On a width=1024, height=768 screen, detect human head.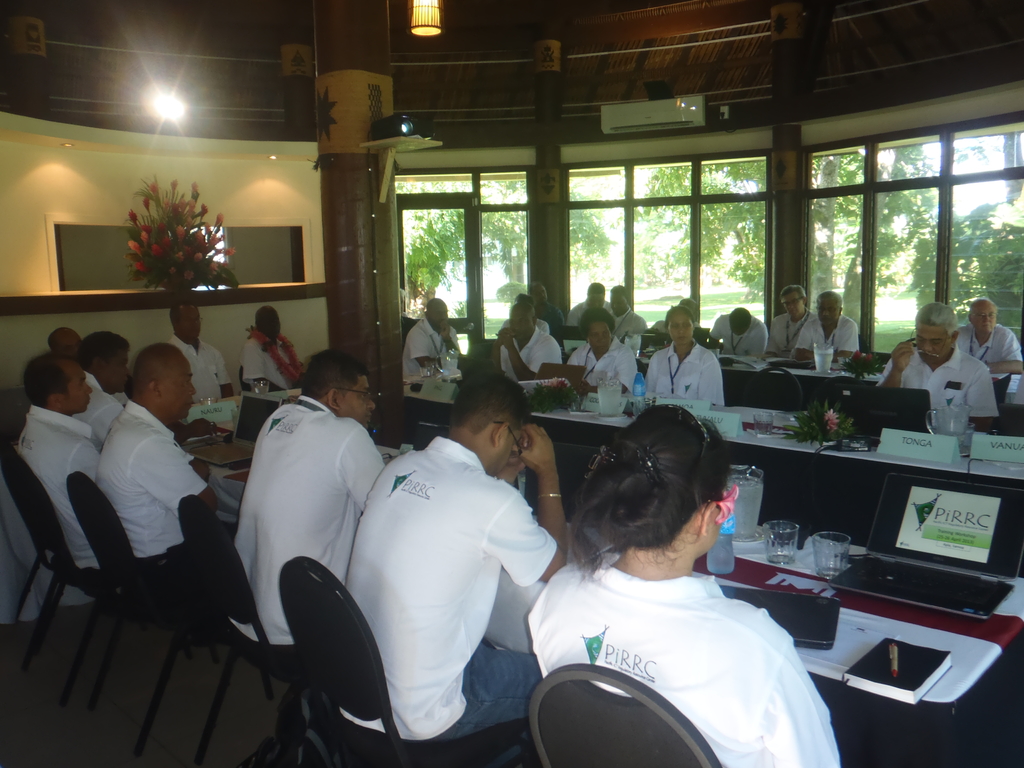
l=577, t=303, r=616, b=354.
